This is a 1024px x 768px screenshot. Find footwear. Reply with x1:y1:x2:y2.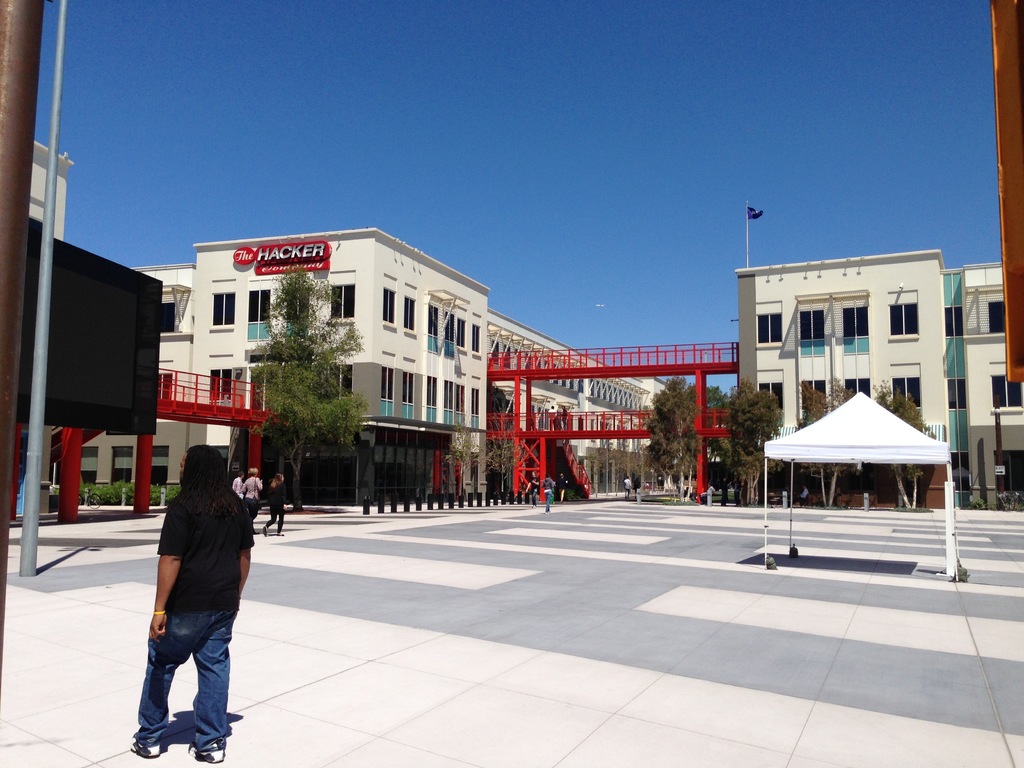
130:741:162:757.
